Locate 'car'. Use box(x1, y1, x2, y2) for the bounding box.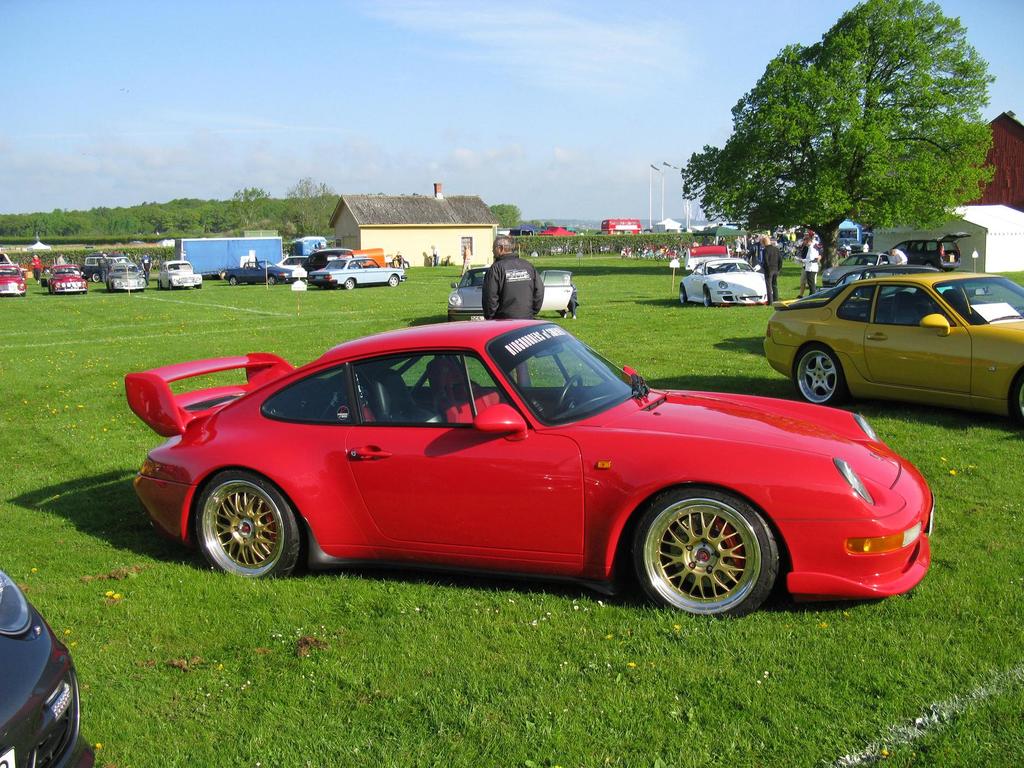
box(0, 569, 96, 767).
